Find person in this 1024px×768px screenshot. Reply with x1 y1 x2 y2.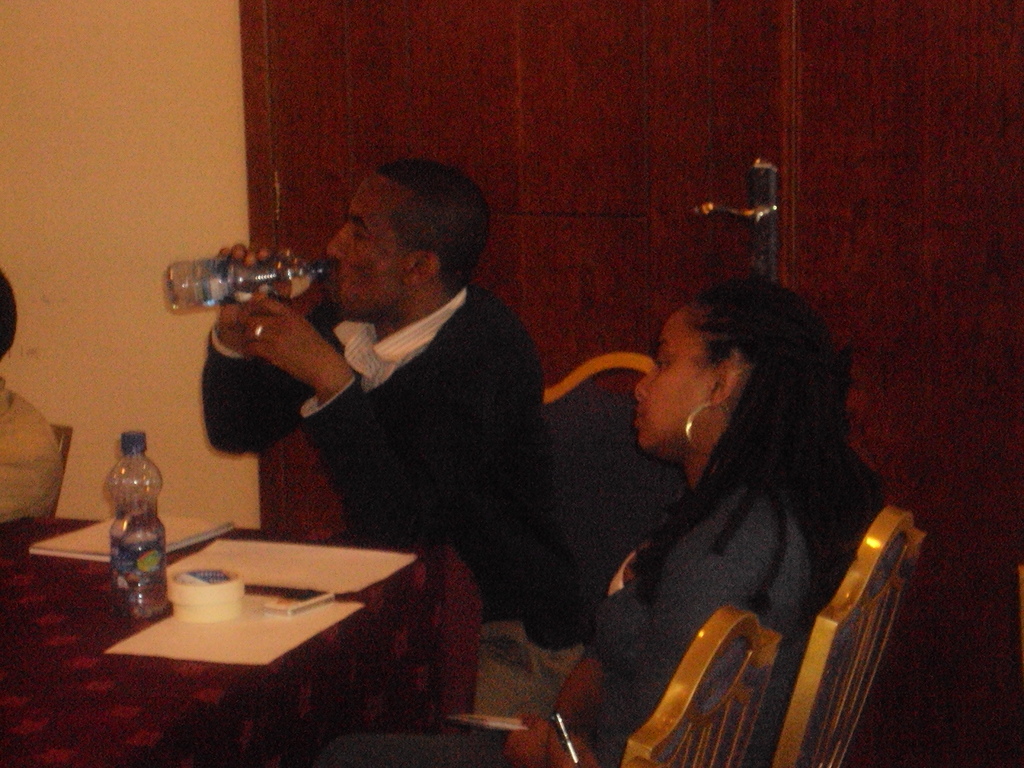
180 163 573 646.
